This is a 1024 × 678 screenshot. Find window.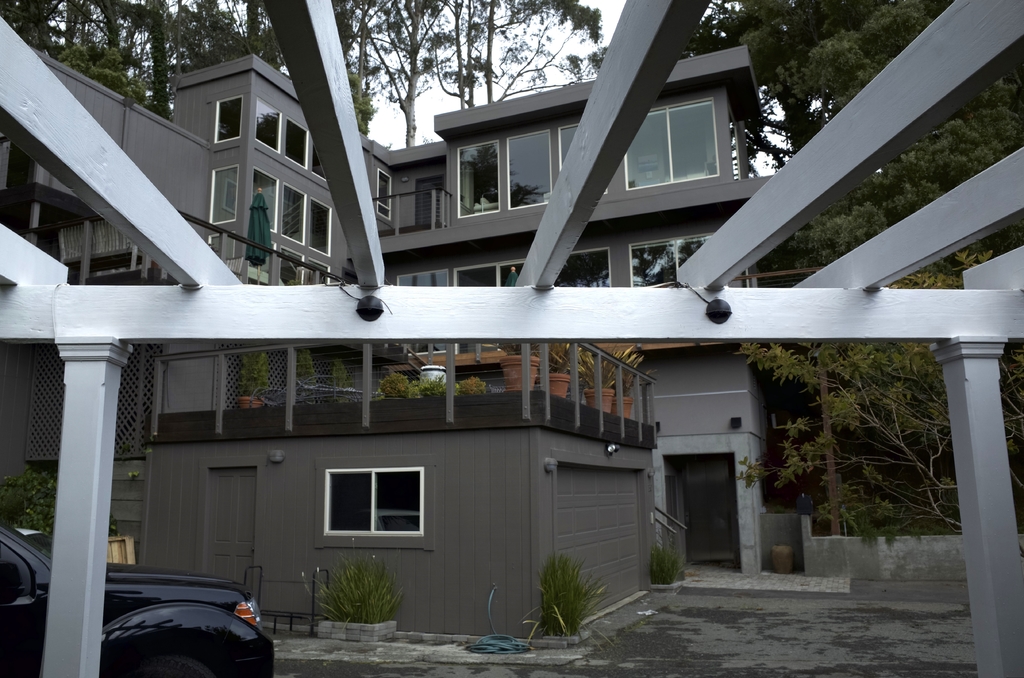
Bounding box: <box>559,124,580,175</box>.
